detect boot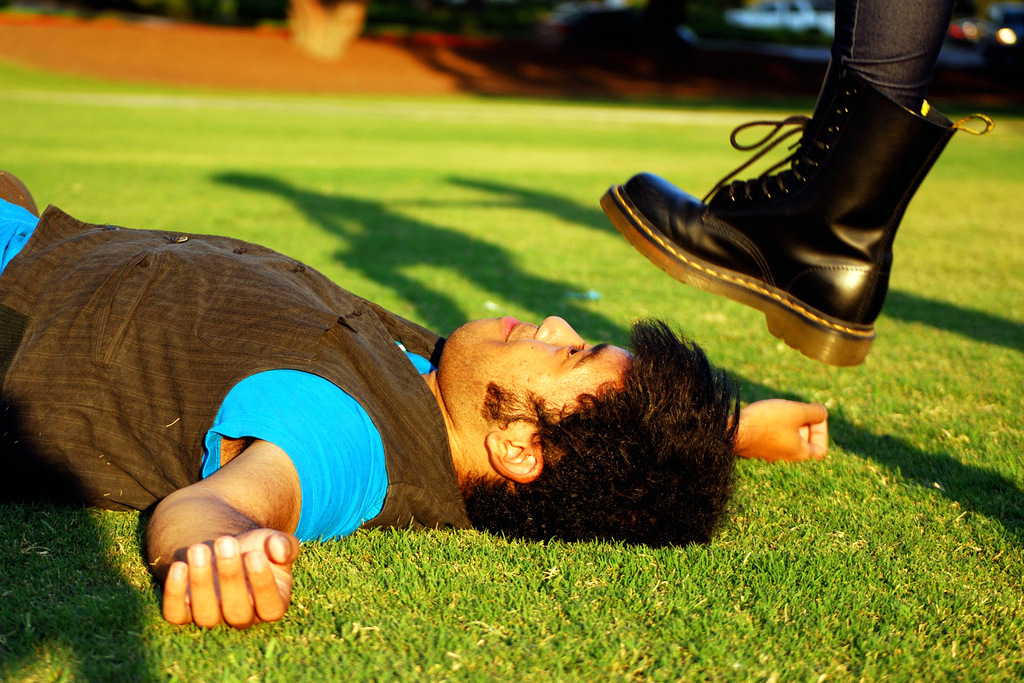
(602,37,989,357)
